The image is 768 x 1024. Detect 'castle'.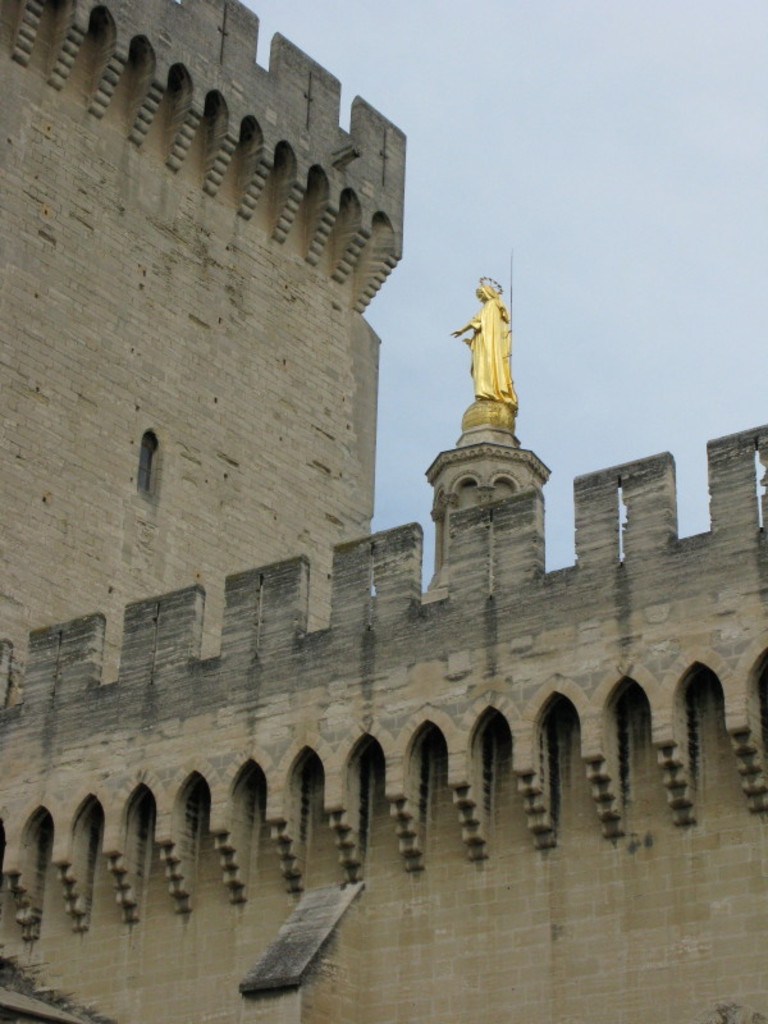
Detection: {"left": 0, "top": 0, "right": 767, "bottom": 1023}.
